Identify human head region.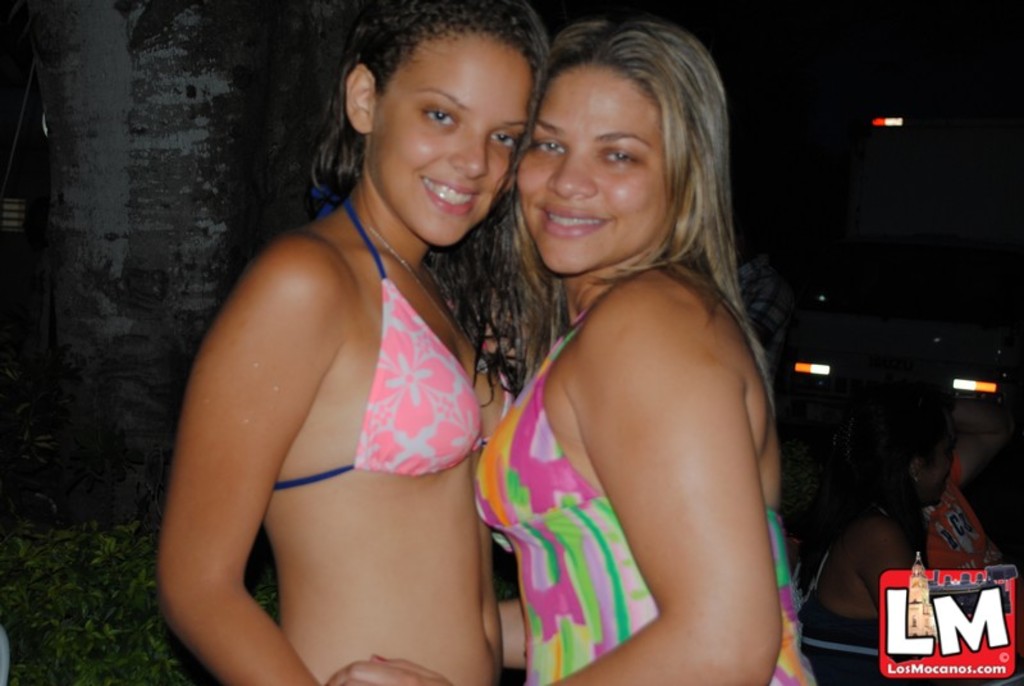
Region: bbox=[342, 0, 549, 246].
